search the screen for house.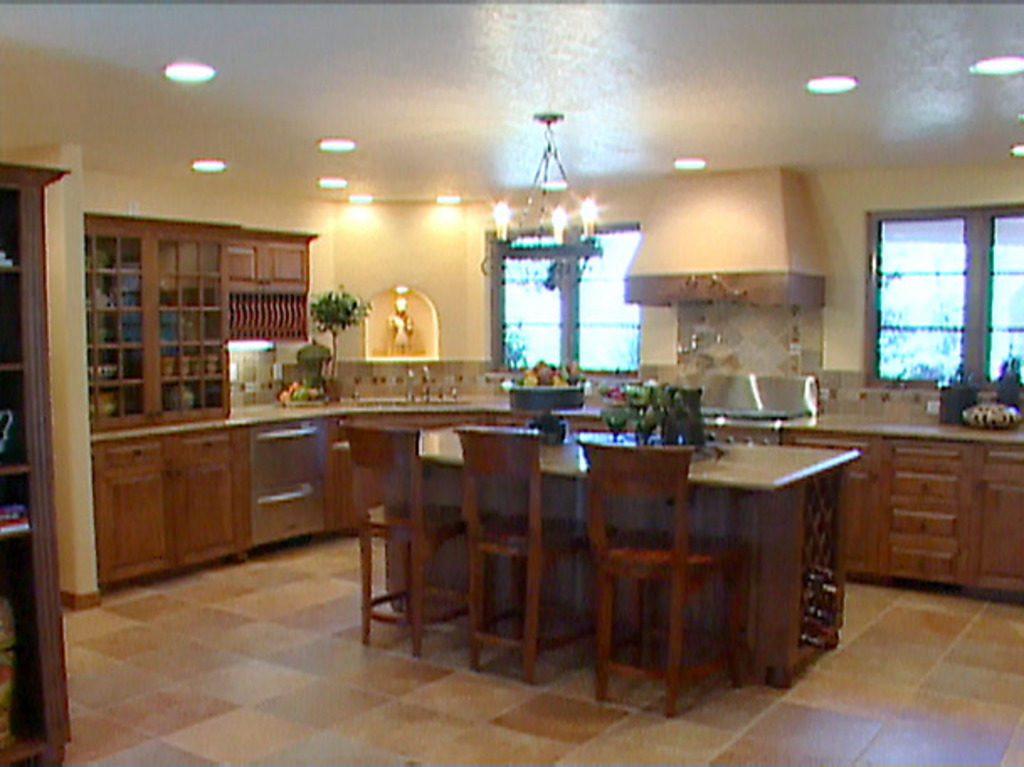
Found at <region>0, 0, 1022, 765</region>.
